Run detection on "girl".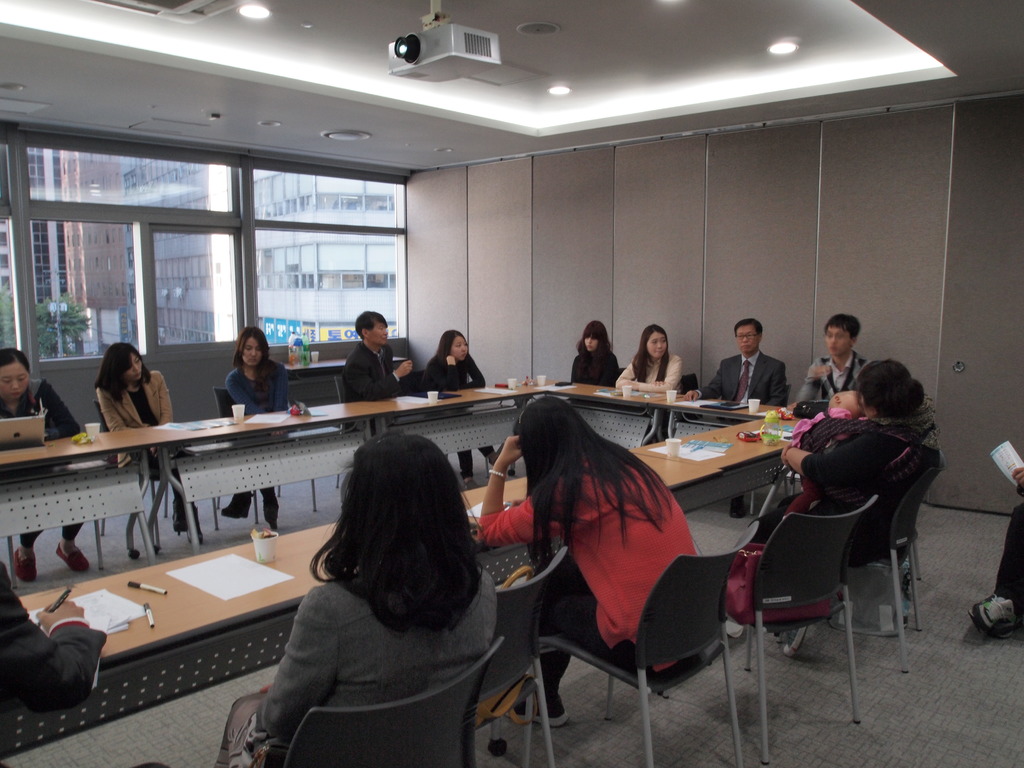
Result: <bbox>572, 318, 619, 383</bbox>.
